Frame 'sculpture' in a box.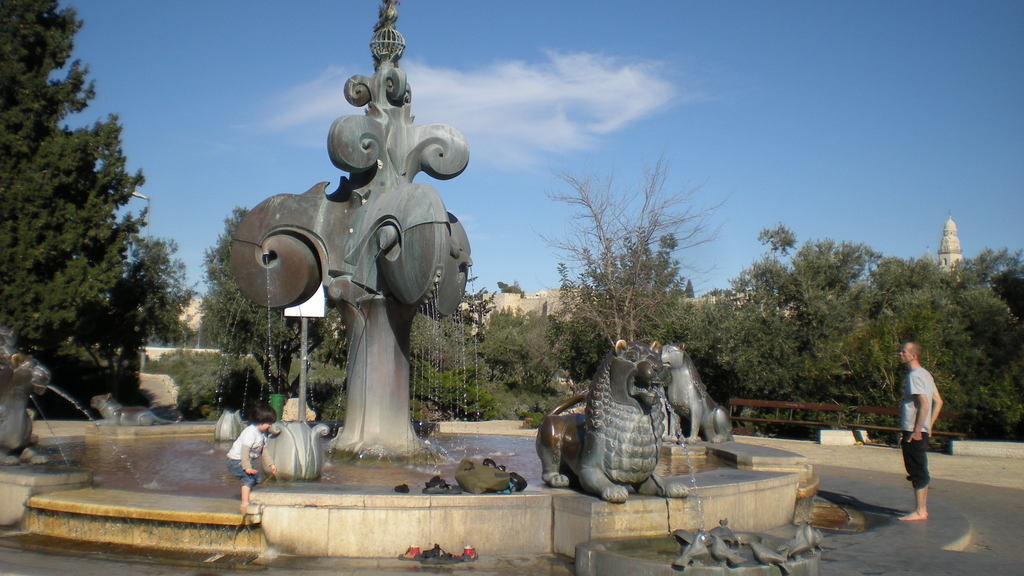
<bbox>0, 351, 51, 467</bbox>.
